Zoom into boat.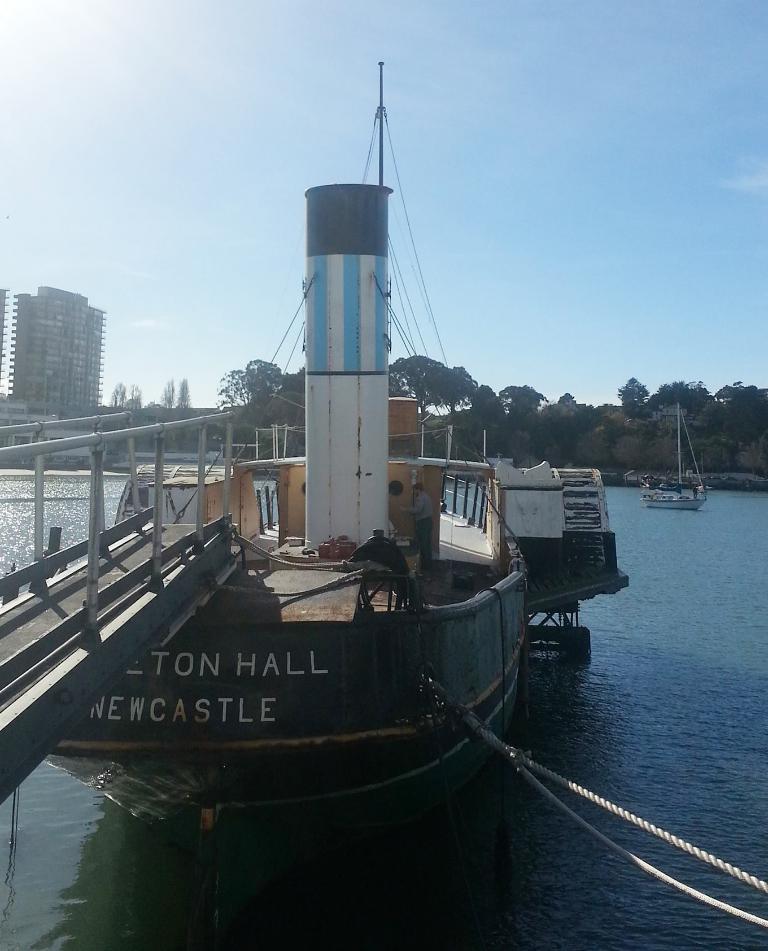
Zoom target: (x1=638, y1=404, x2=710, y2=512).
